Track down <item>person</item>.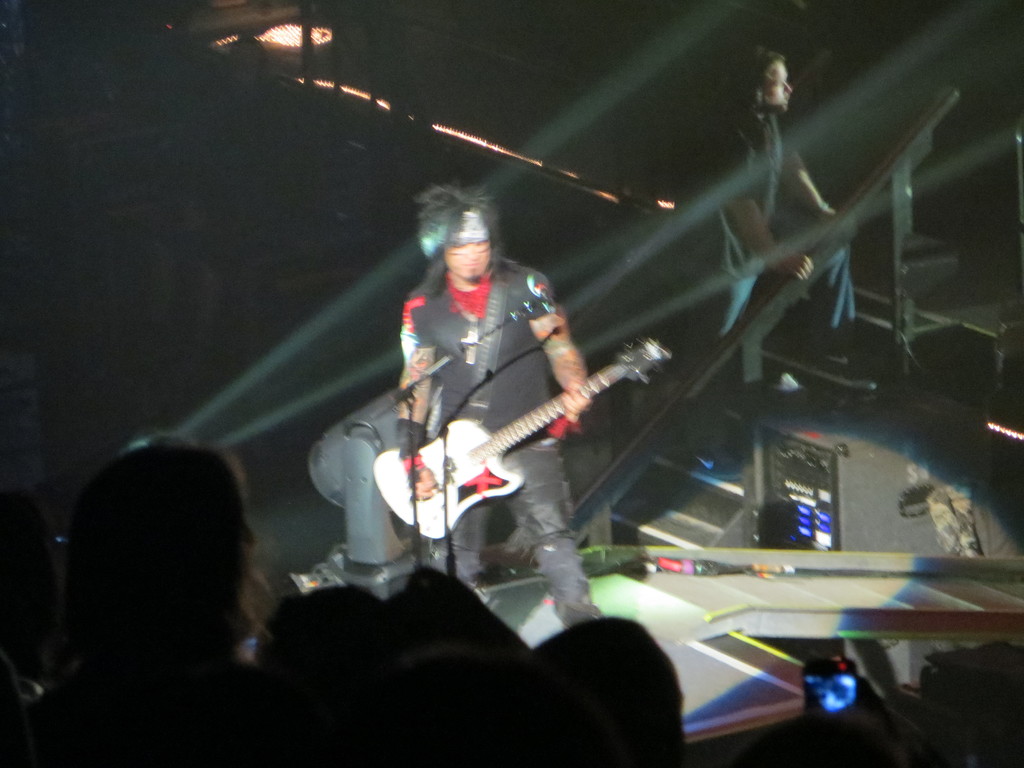
Tracked to <bbox>668, 36, 858, 465</bbox>.
